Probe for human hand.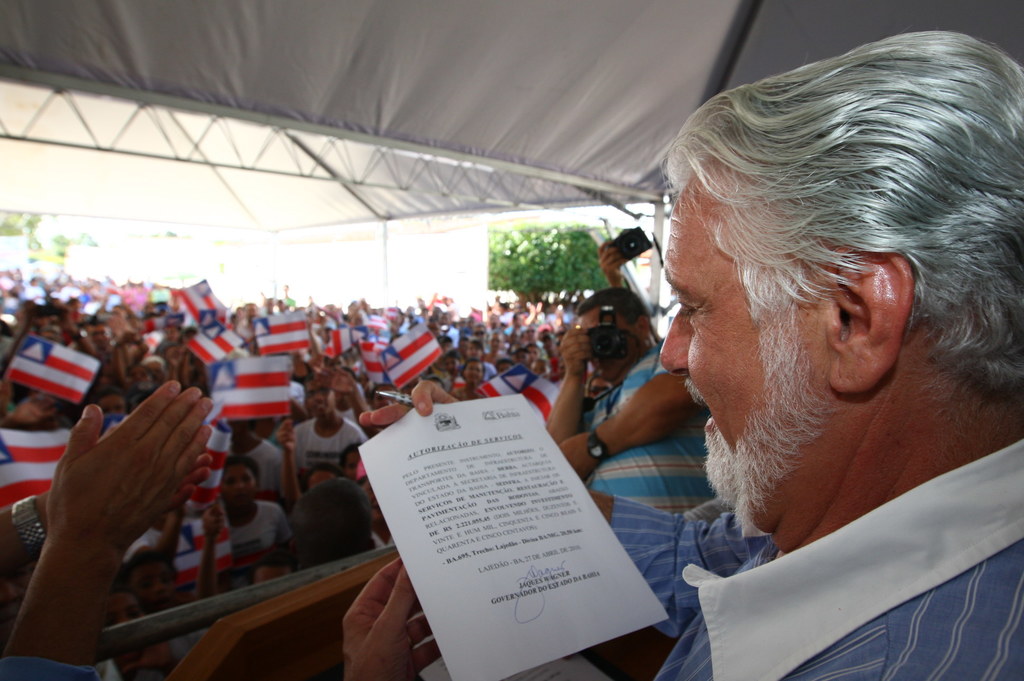
Probe result: BBox(559, 321, 595, 377).
